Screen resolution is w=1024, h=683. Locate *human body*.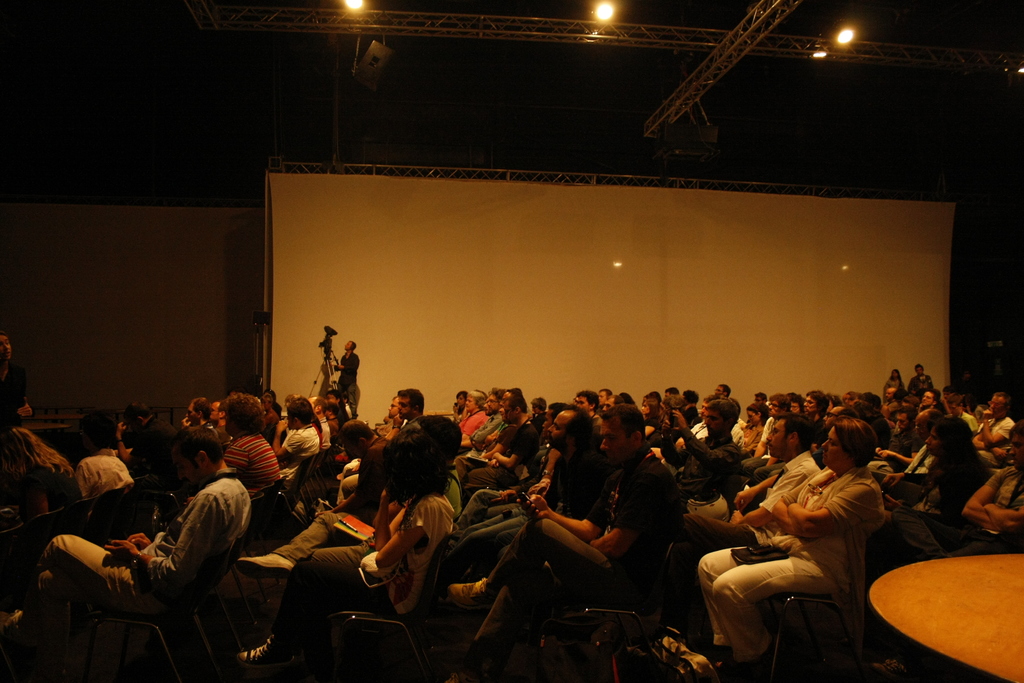
bbox=[329, 350, 360, 420].
